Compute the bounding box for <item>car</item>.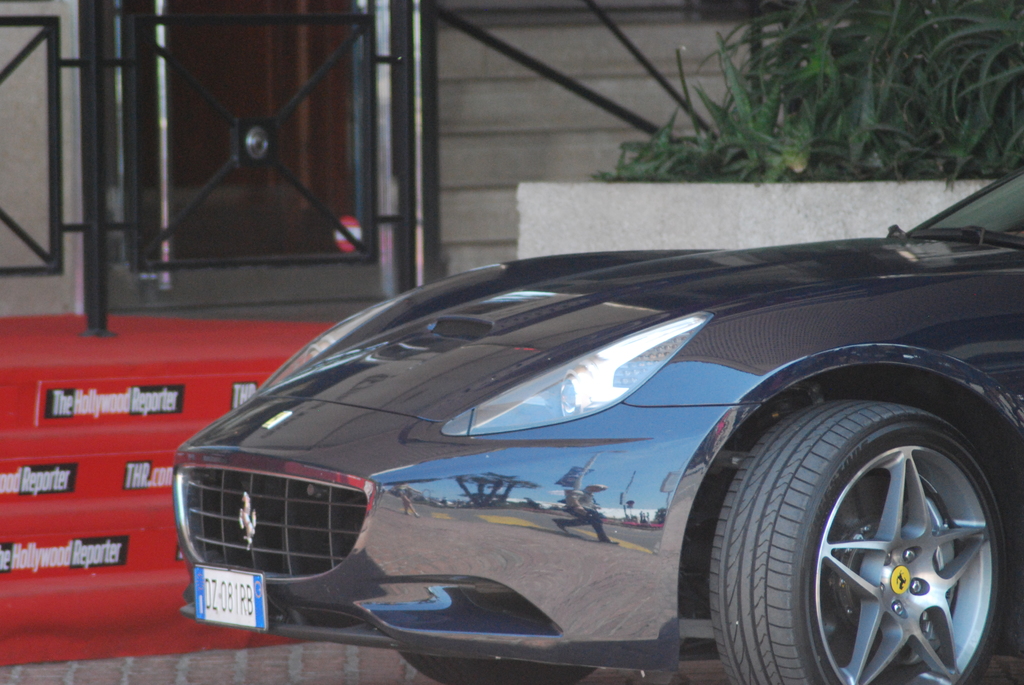
x1=172, y1=165, x2=1023, y2=684.
